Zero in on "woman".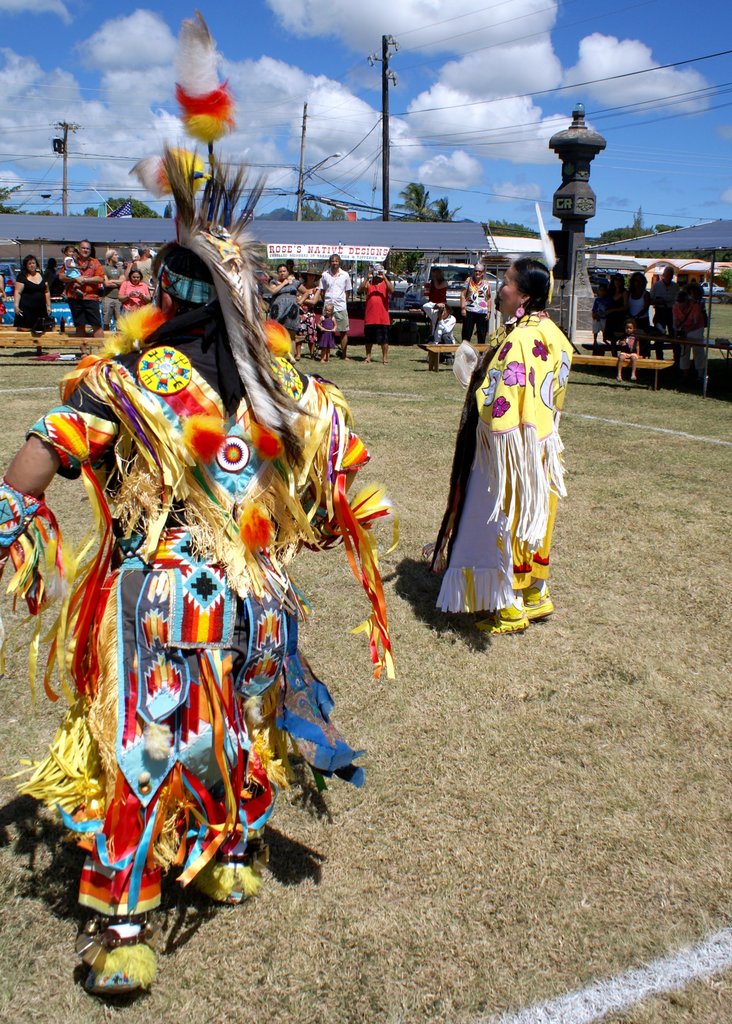
Zeroed in: select_region(427, 268, 446, 307).
